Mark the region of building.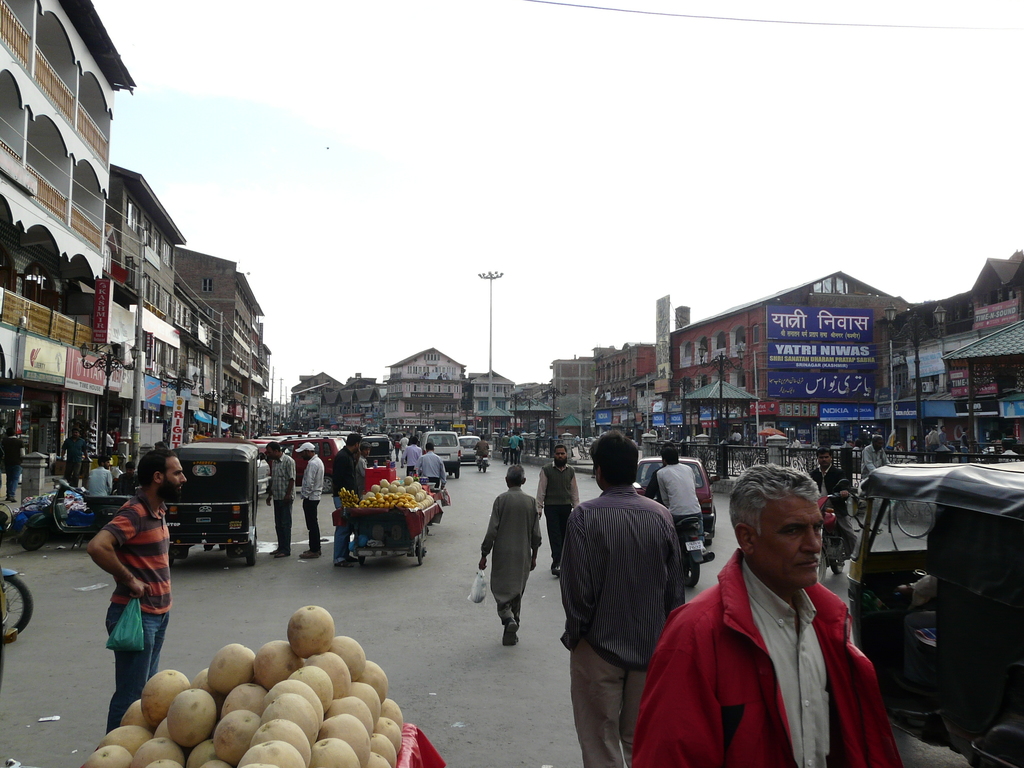
Region: (2,0,131,480).
